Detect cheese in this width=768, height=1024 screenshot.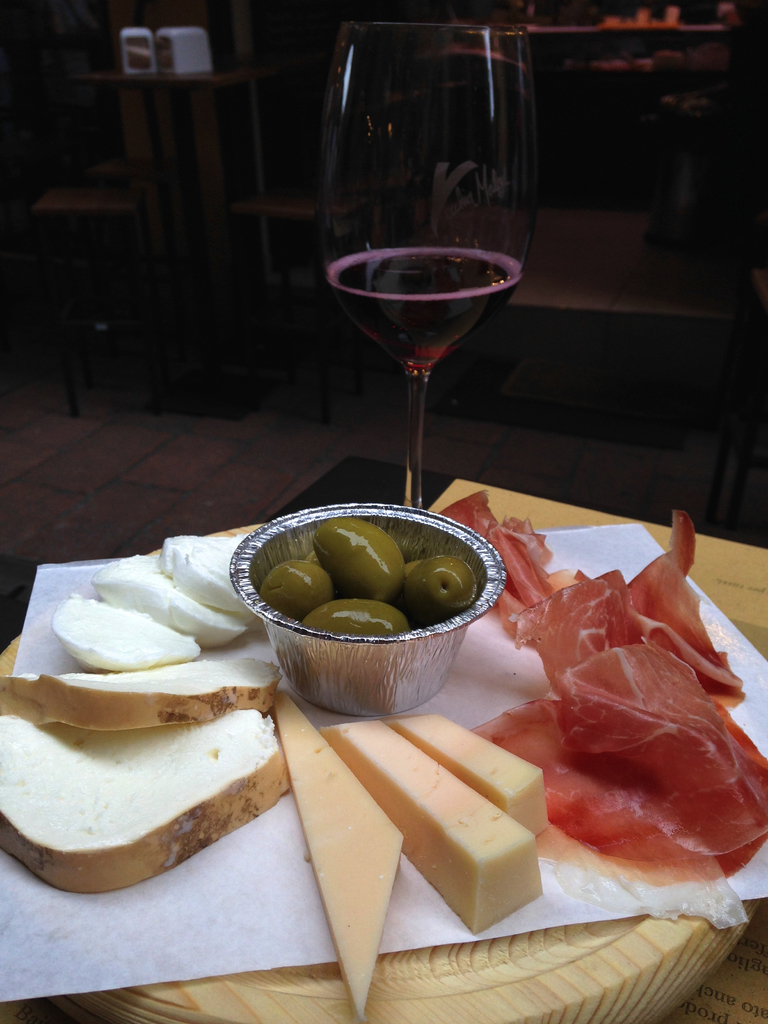
Detection: {"left": 158, "top": 531, "right": 251, "bottom": 612}.
